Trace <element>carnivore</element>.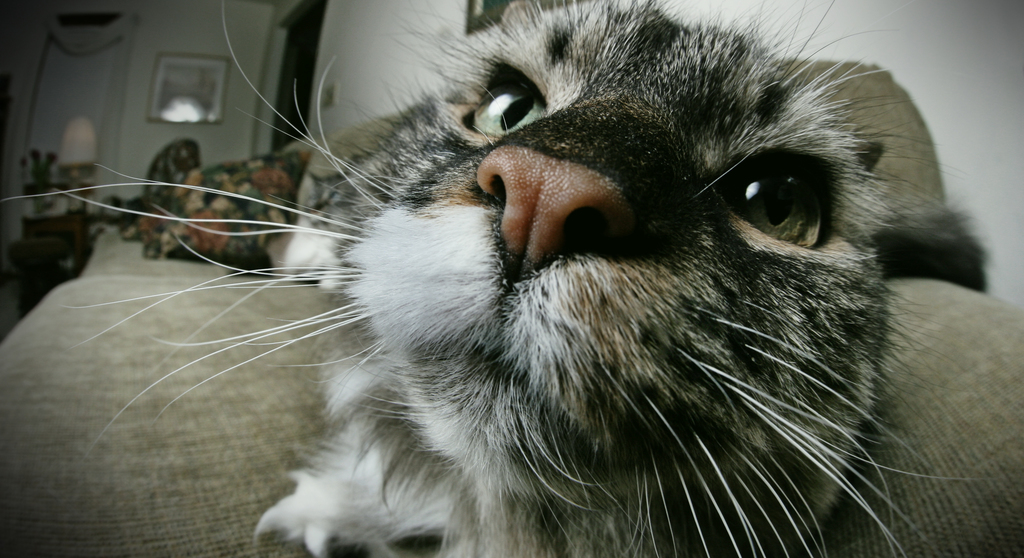
Traced to {"left": 0, "top": 0, "right": 997, "bottom": 557}.
